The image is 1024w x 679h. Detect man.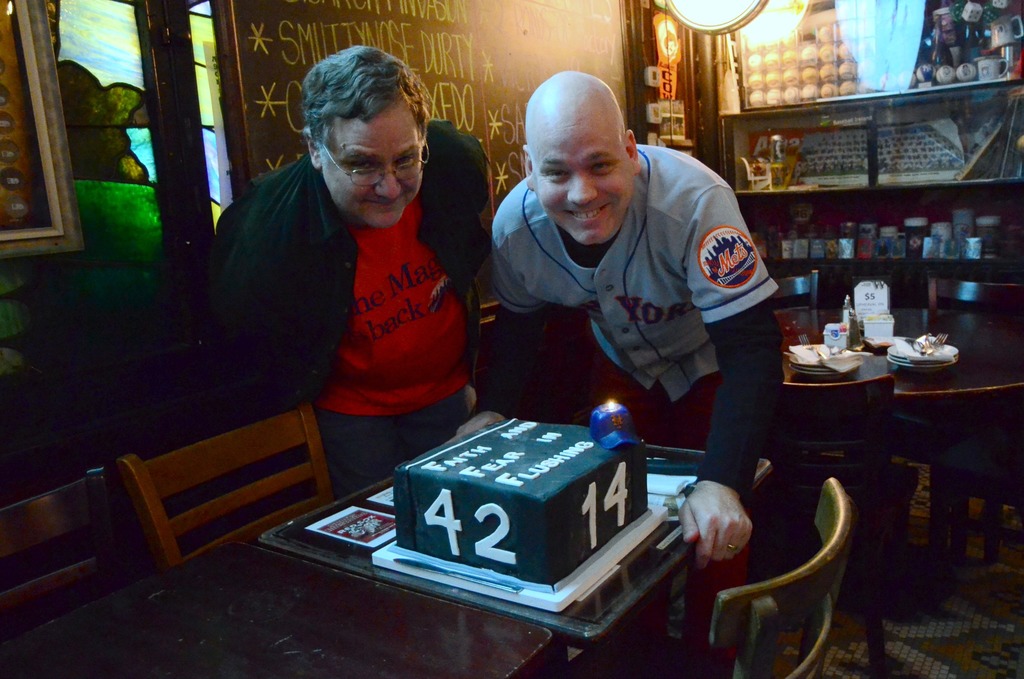
Detection: (202, 45, 491, 495).
